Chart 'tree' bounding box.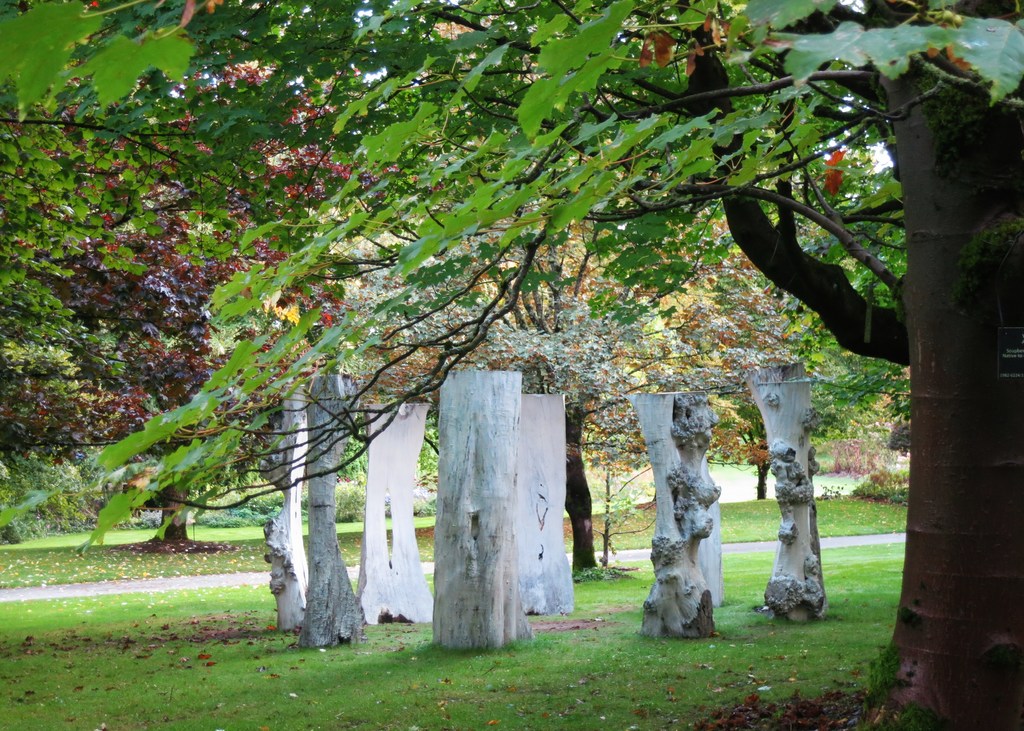
Charted: bbox(14, 0, 372, 561).
